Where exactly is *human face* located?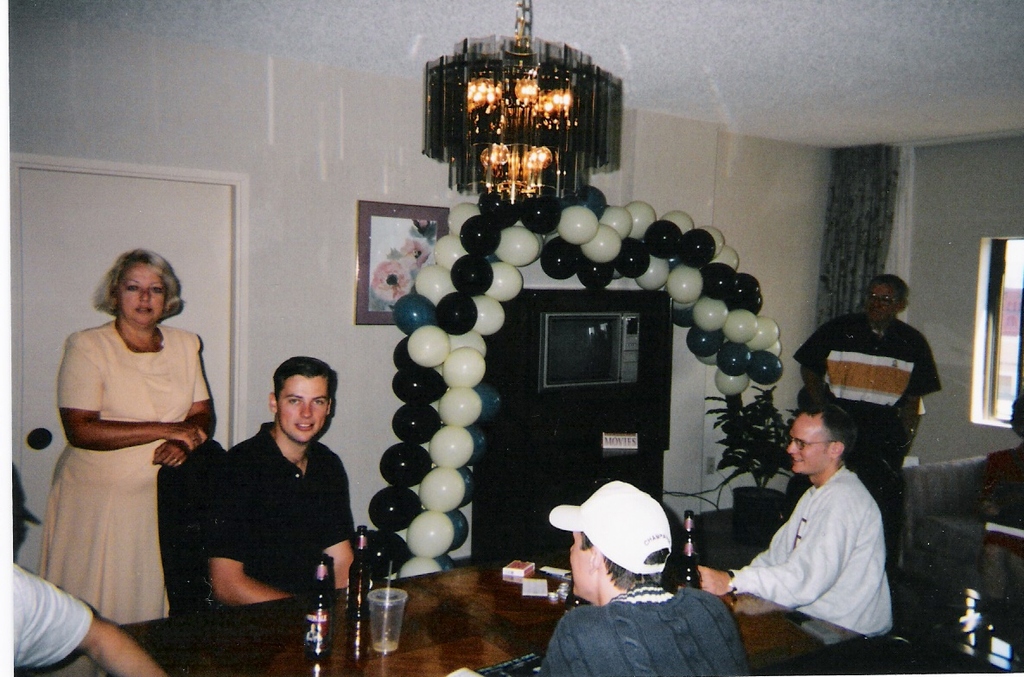
Its bounding box is l=118, t=261, r=163, b=323.
